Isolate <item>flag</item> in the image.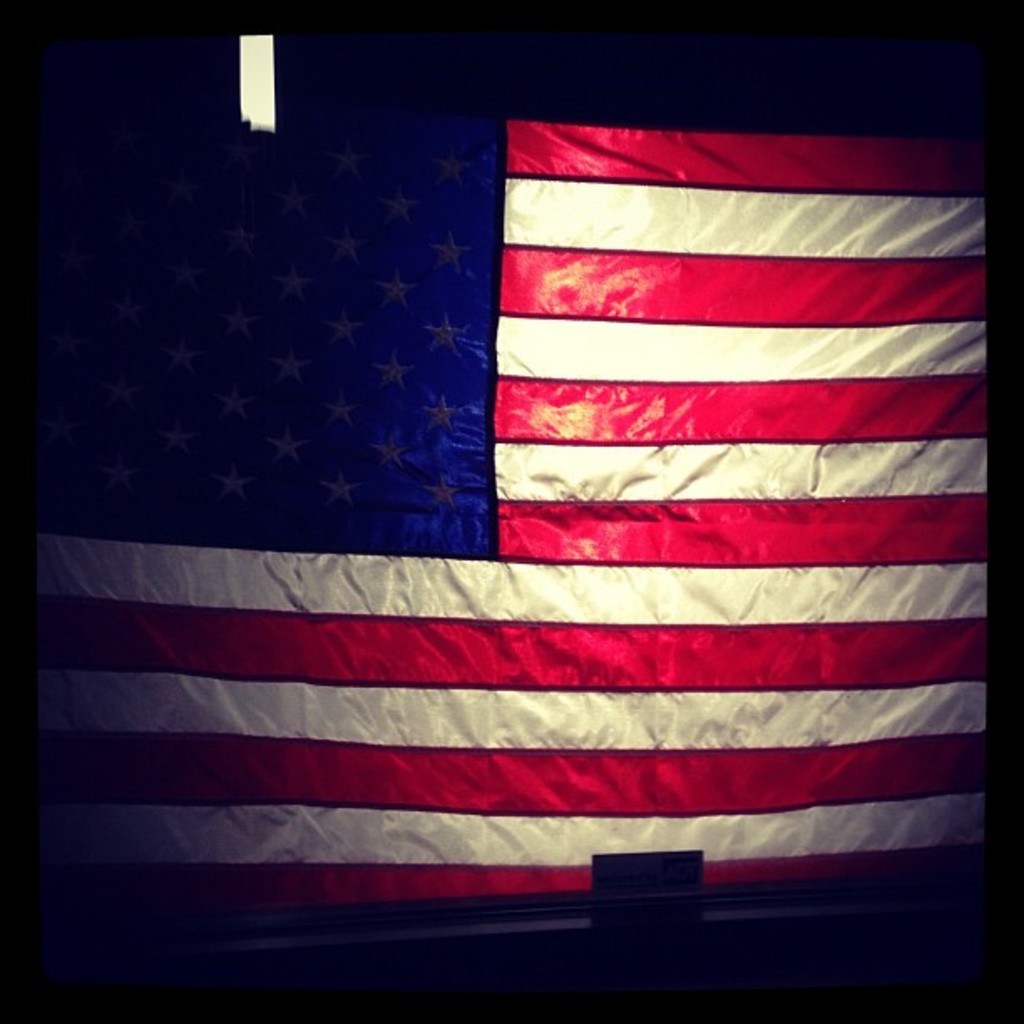
Isolated region: (104, 55, 1007, 1011).
